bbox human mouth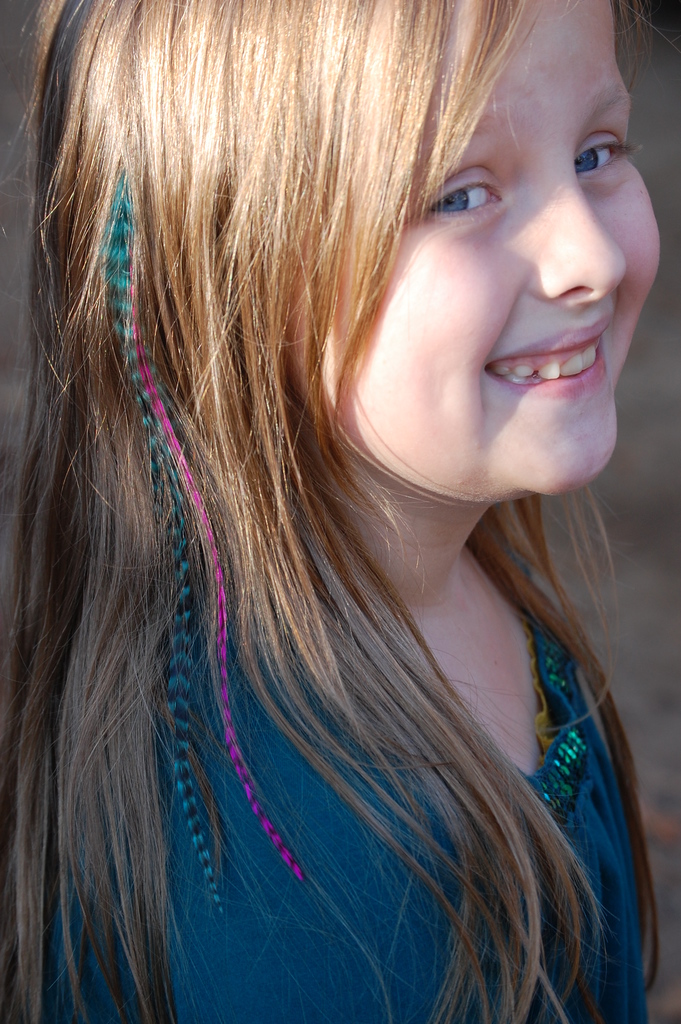
[x1=488, y1=332, x2=627, y2=396]
